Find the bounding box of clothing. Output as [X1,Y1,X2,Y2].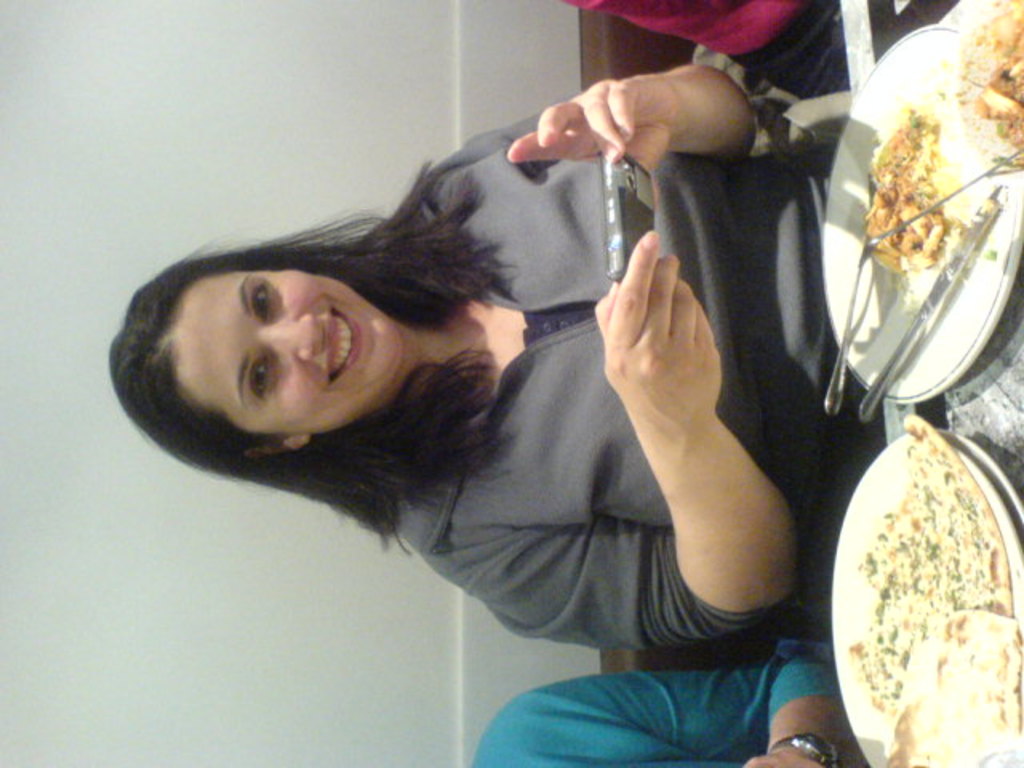
[373,91,842,661].
